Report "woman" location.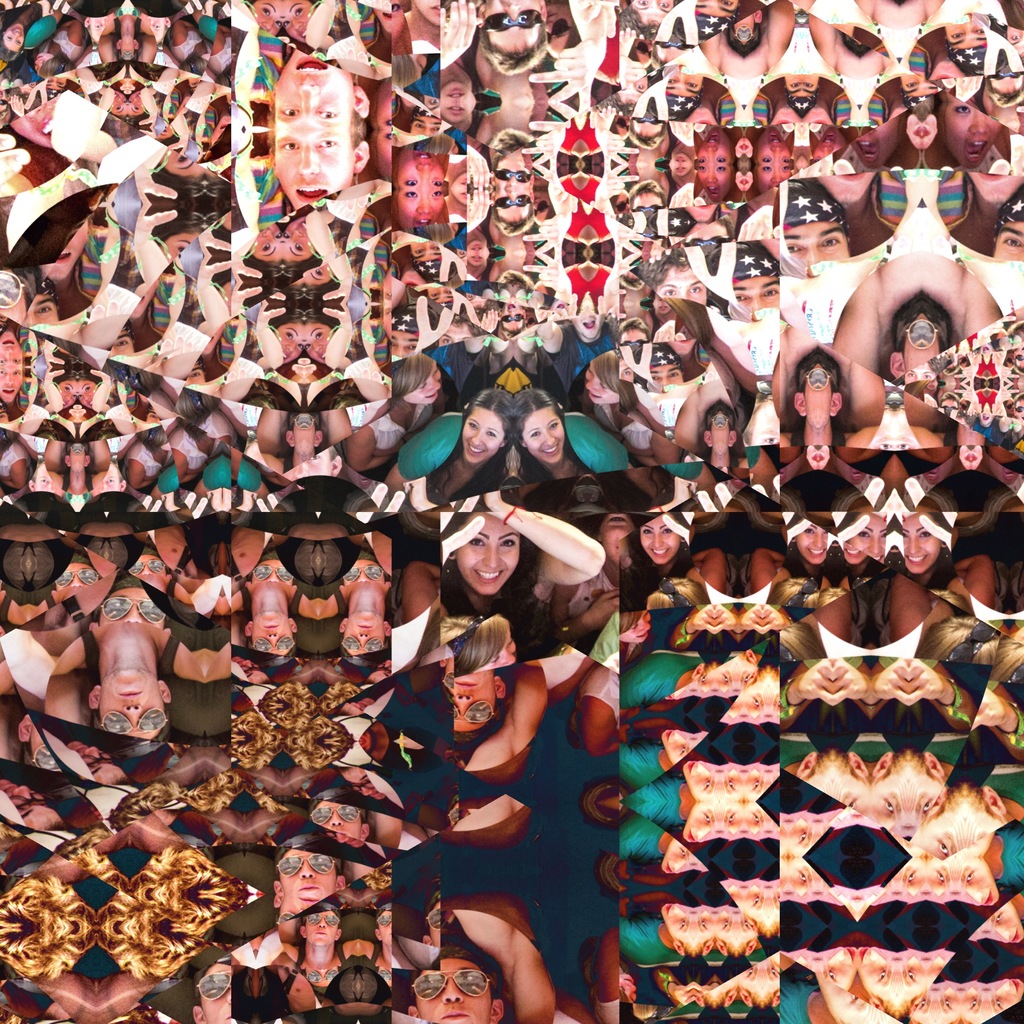
Report: <box>445,488,625,626</box>.
